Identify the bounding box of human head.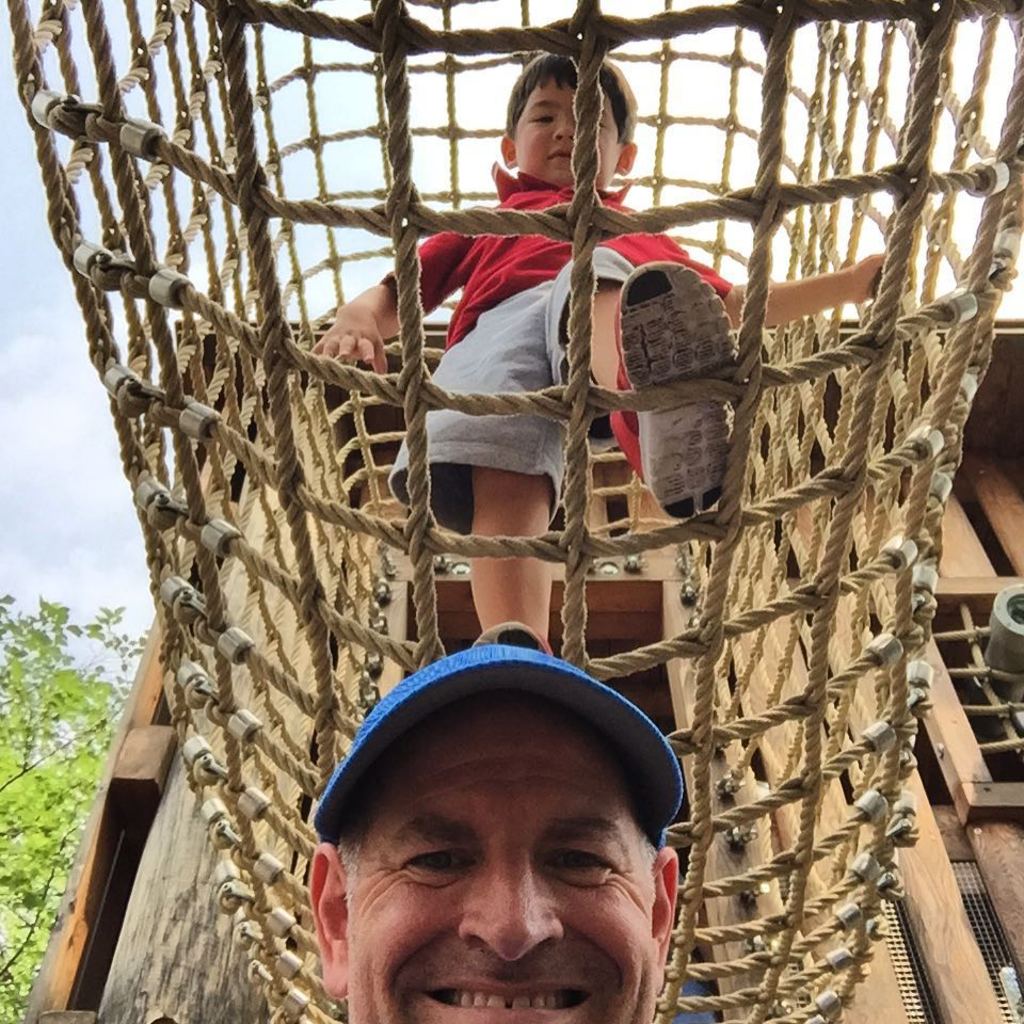
290 655 704 1023.
